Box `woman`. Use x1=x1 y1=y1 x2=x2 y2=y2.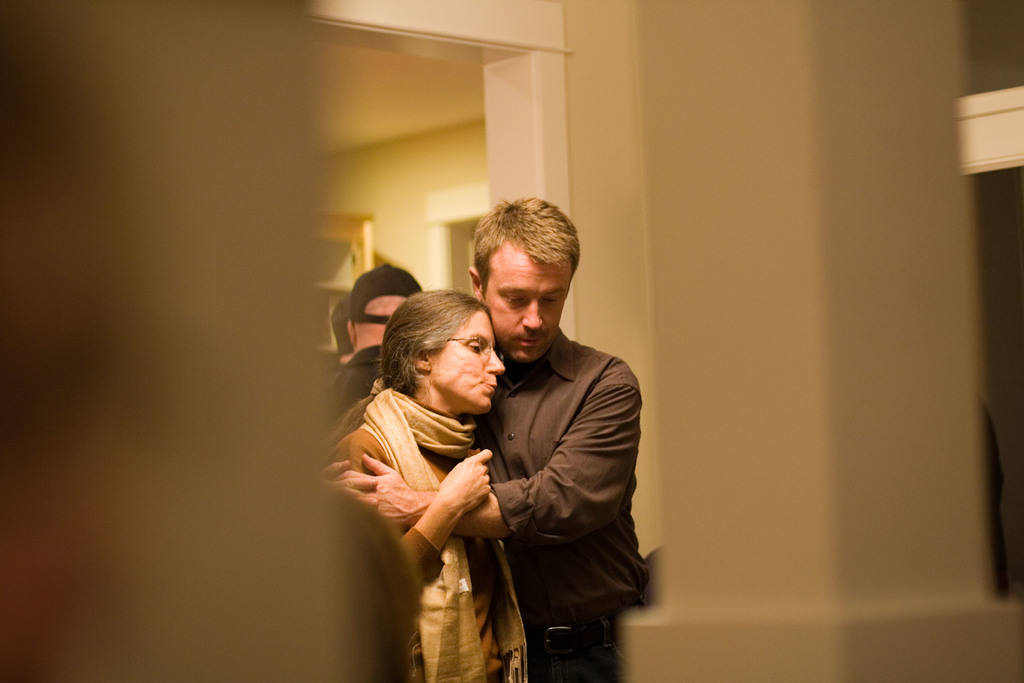
x1=319 y1=289 x2=534 y2=682.
